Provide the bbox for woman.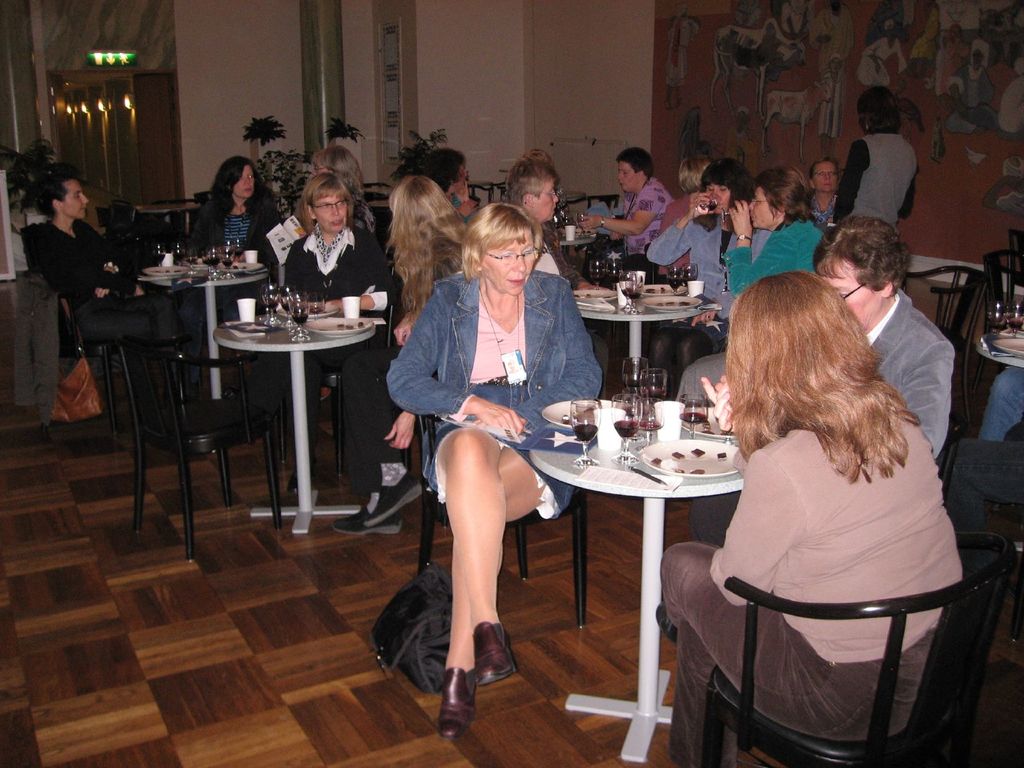
x1=684, y1=161, x2=822, y2=410.
